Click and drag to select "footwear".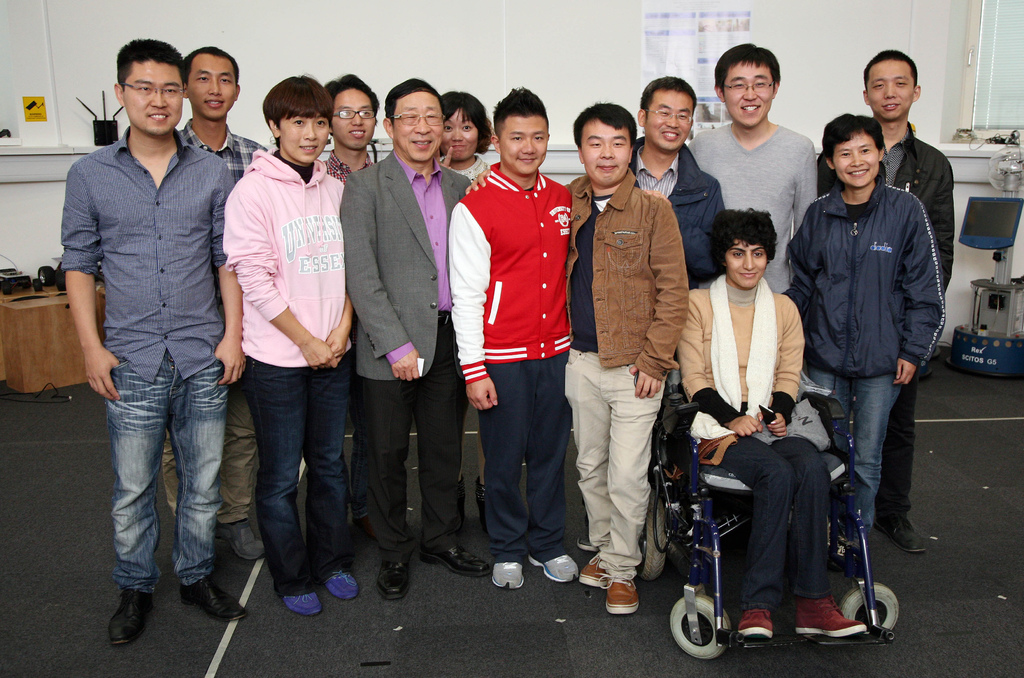
Selection: pyautogui.locateOnScreen(575, 554, 600, 586).
